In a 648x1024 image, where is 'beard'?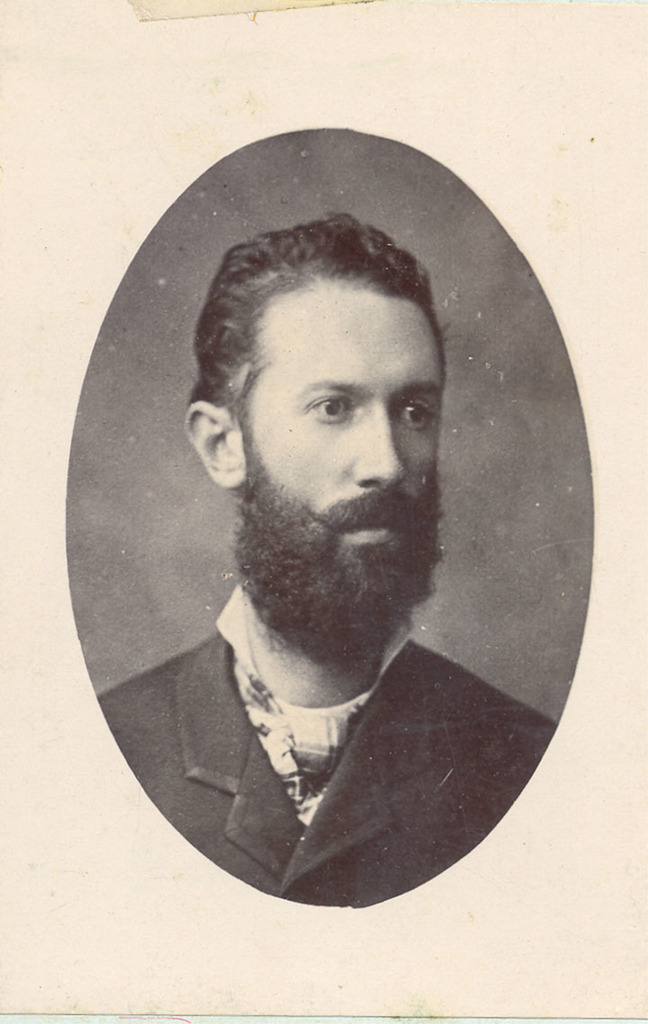
<bbox>227, 430, 446, 663</bbox>.
